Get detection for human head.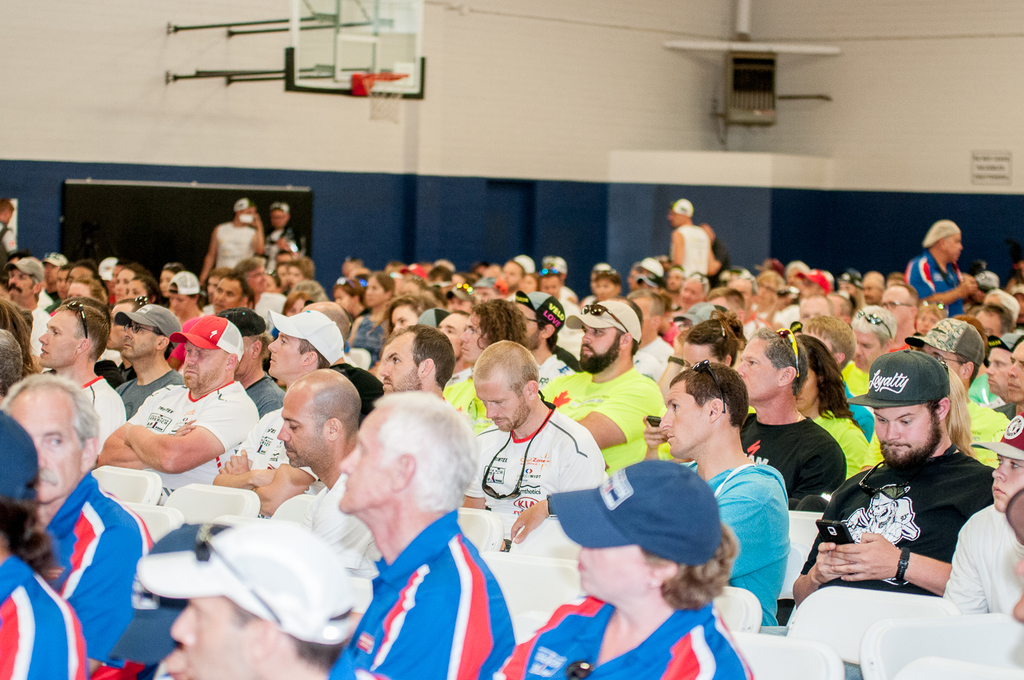
Detection: (784, 258, 811, 288).
